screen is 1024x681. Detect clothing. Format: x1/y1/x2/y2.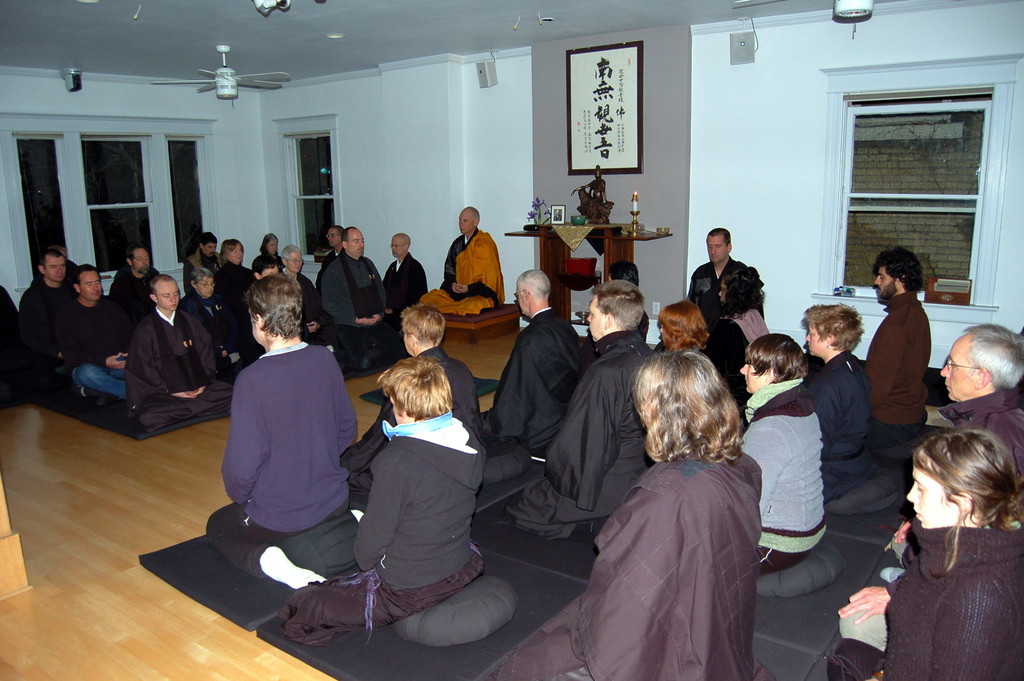
110/265/162/313.
